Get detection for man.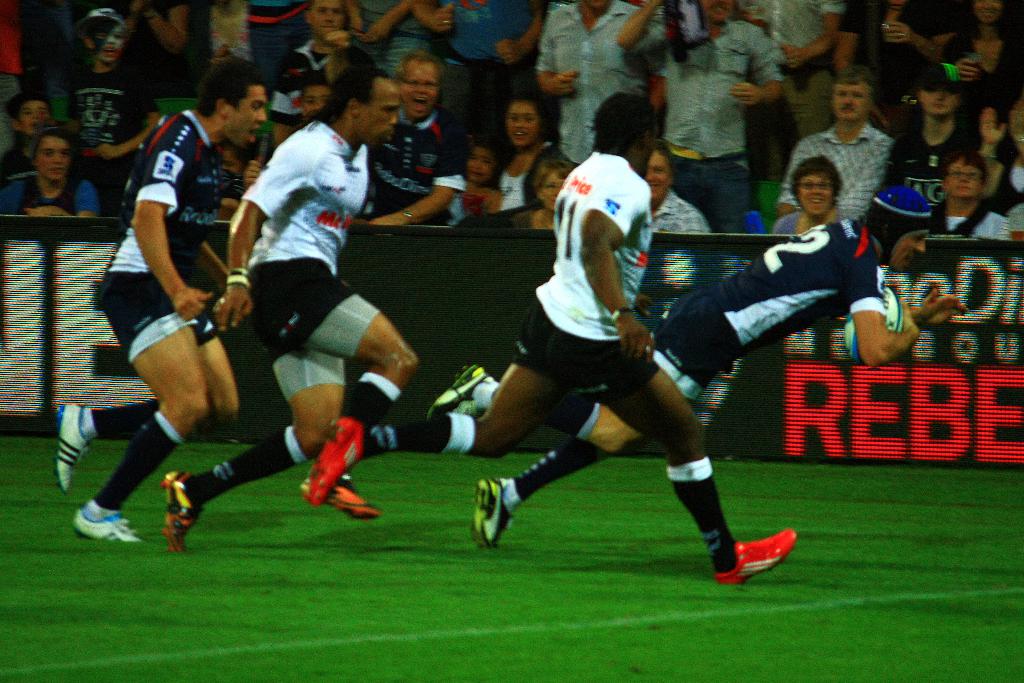
Detection: locate(54, 54, 243, 543).
